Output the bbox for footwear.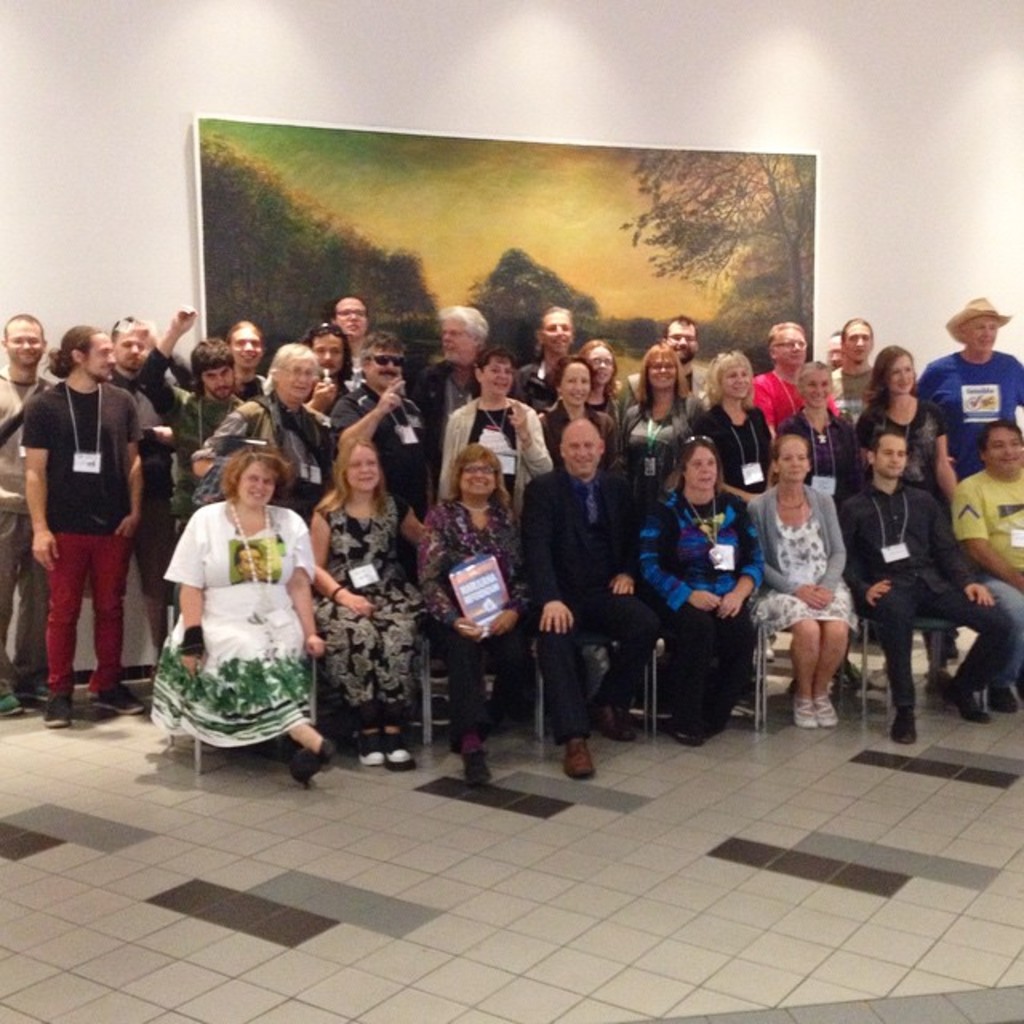
box(0, 686, 26, 718).
